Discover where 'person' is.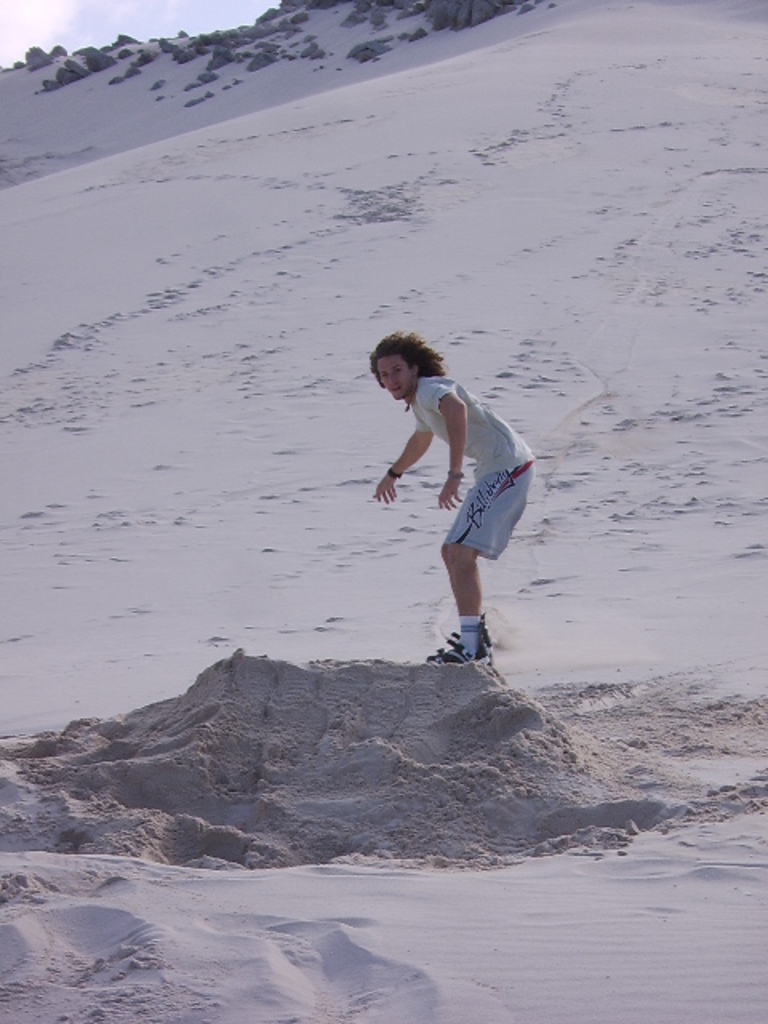
Discovered at 371:325:536:680.
